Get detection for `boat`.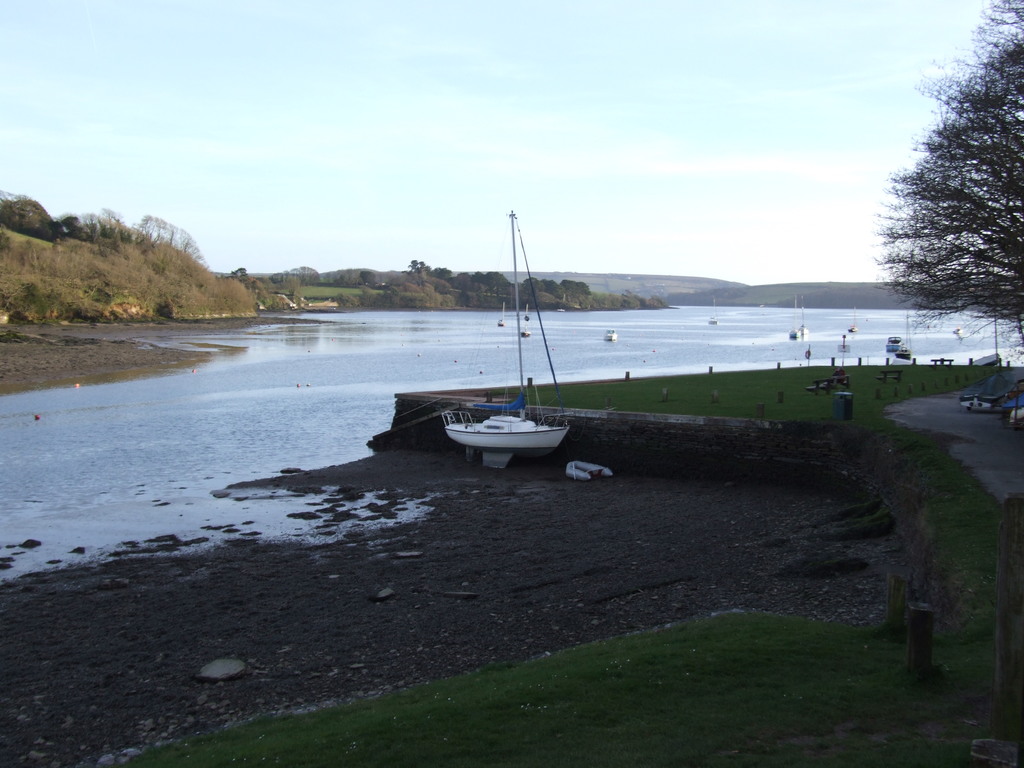
Detection: select_region(960, 366, 1017, 413).
